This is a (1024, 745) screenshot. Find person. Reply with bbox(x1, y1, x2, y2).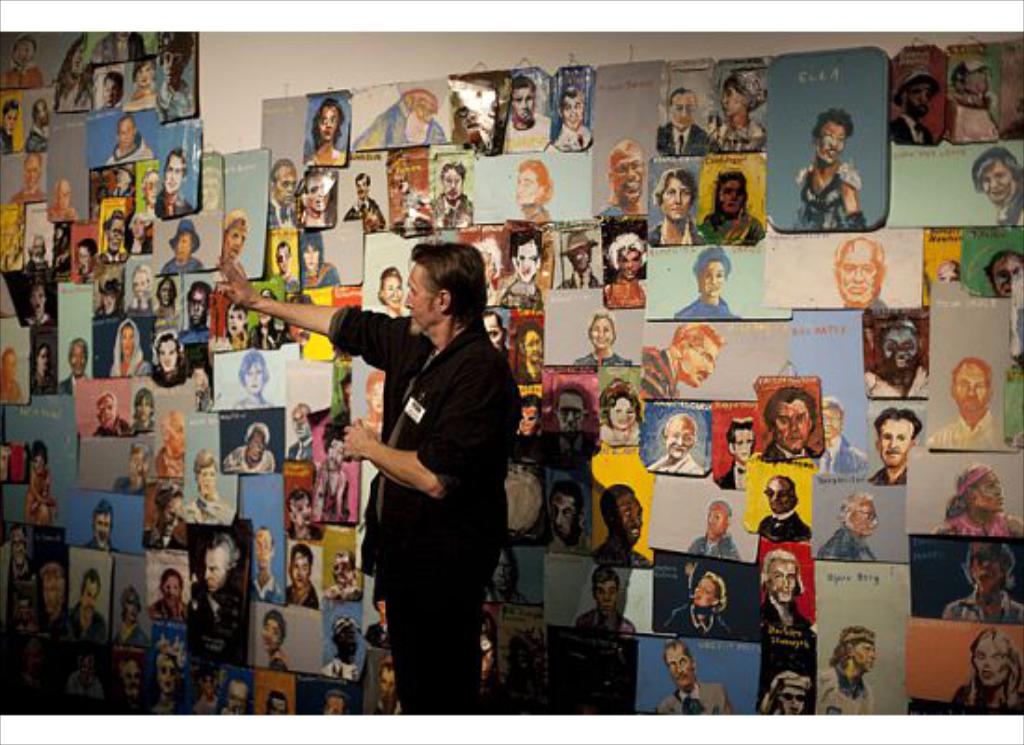
bbox(646, 160, 715, 250).
